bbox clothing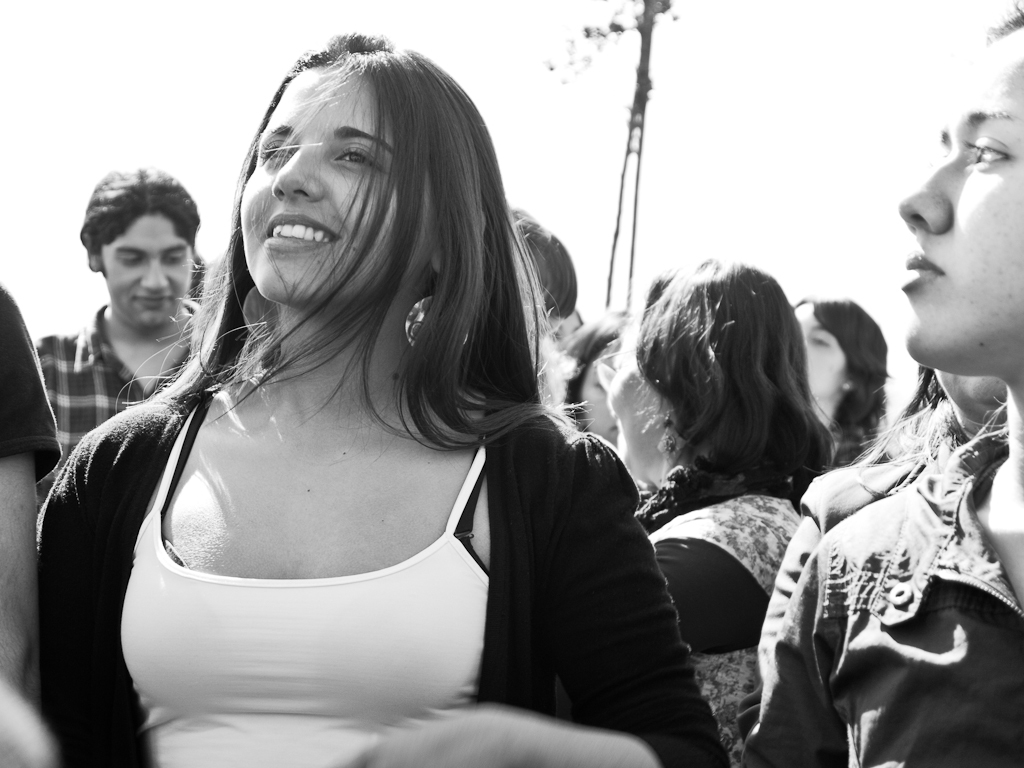
box(770, 434, 1023, 765)
